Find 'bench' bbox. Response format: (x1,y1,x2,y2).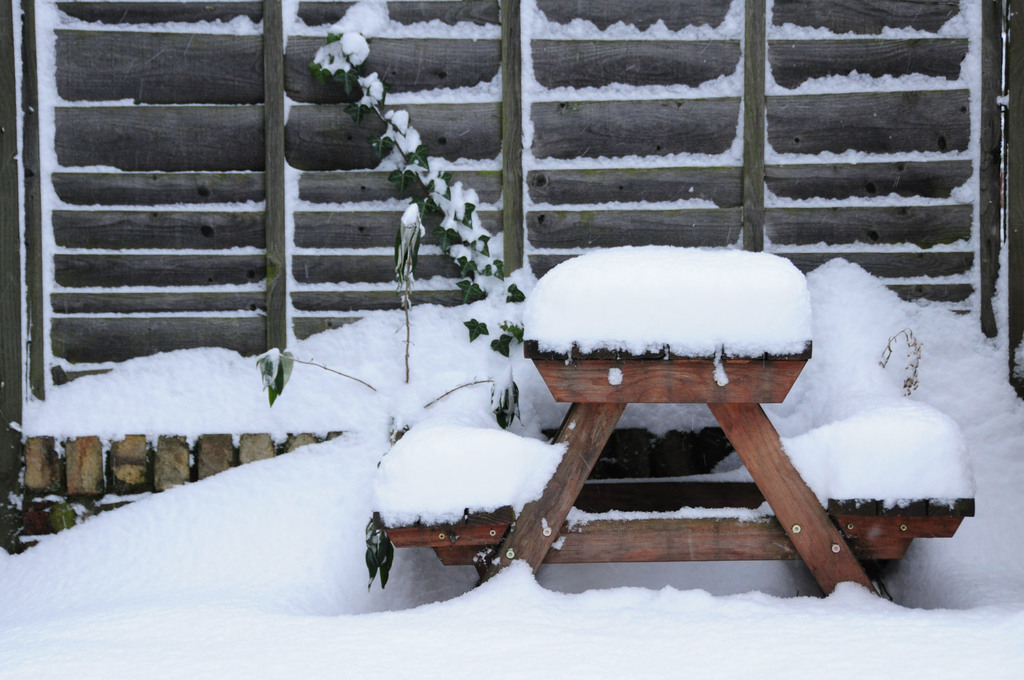
(418,261,970,617).
